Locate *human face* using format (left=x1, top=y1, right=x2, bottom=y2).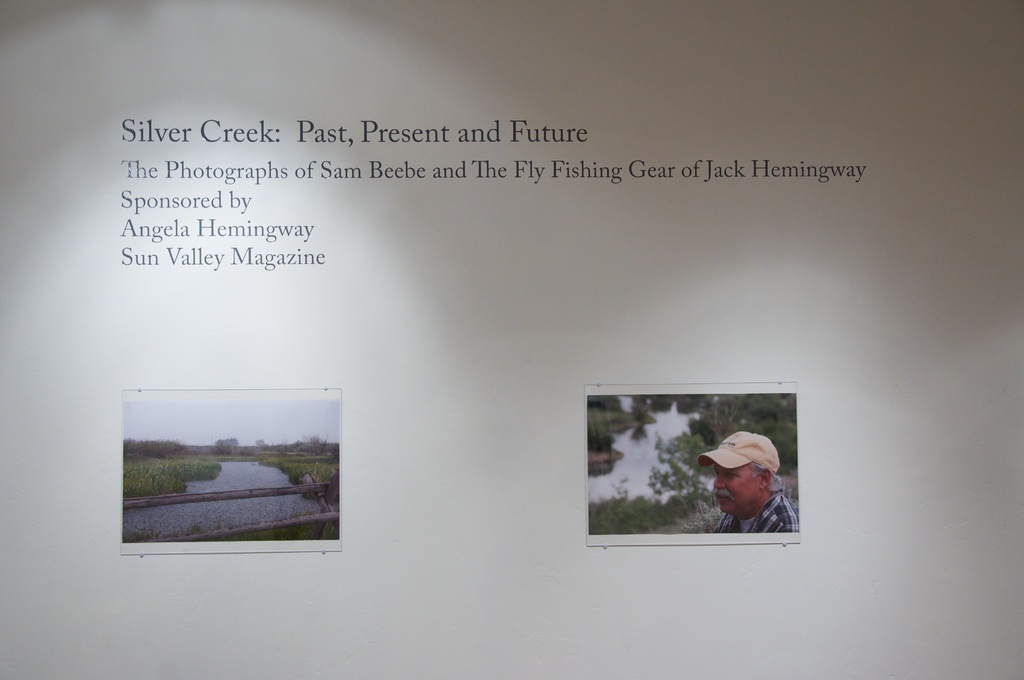
(left=714, top=464, right=769, bottom=520).
